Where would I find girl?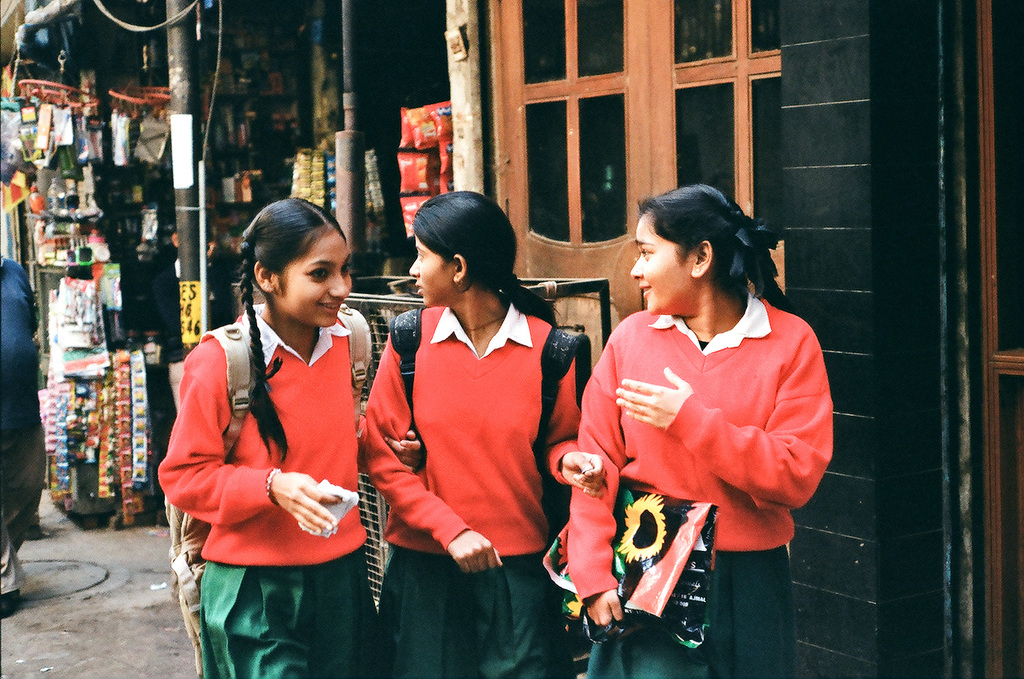
At (557, 186, 837, 677).
